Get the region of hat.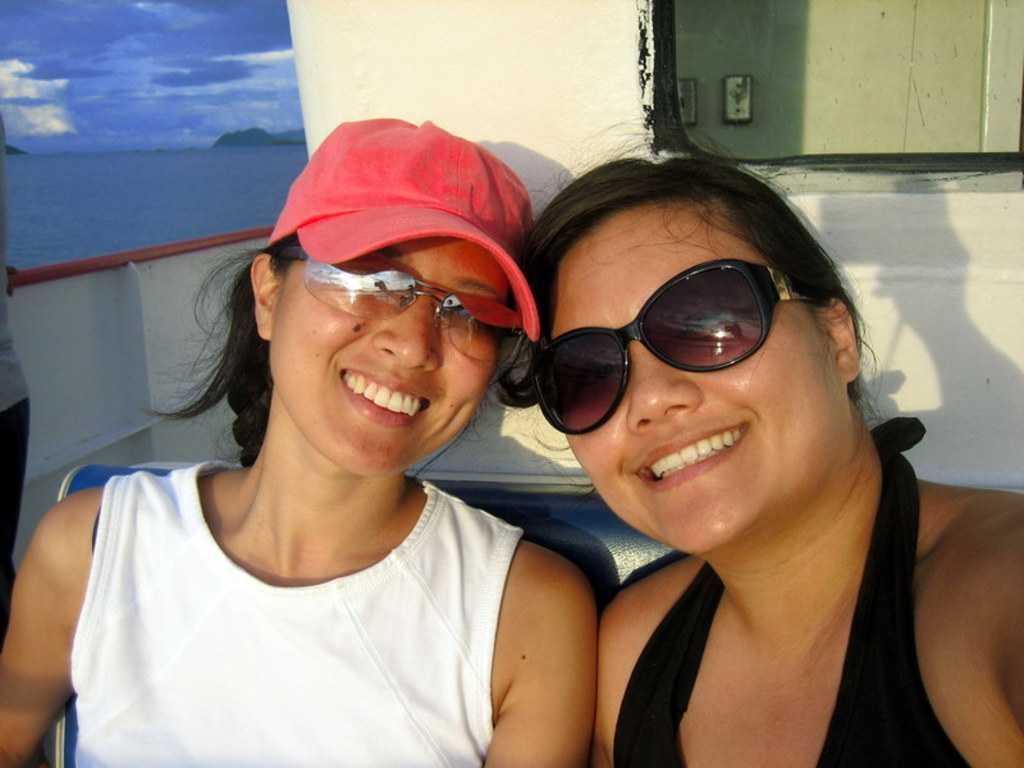
BBox(269, 115, 536, 338).
